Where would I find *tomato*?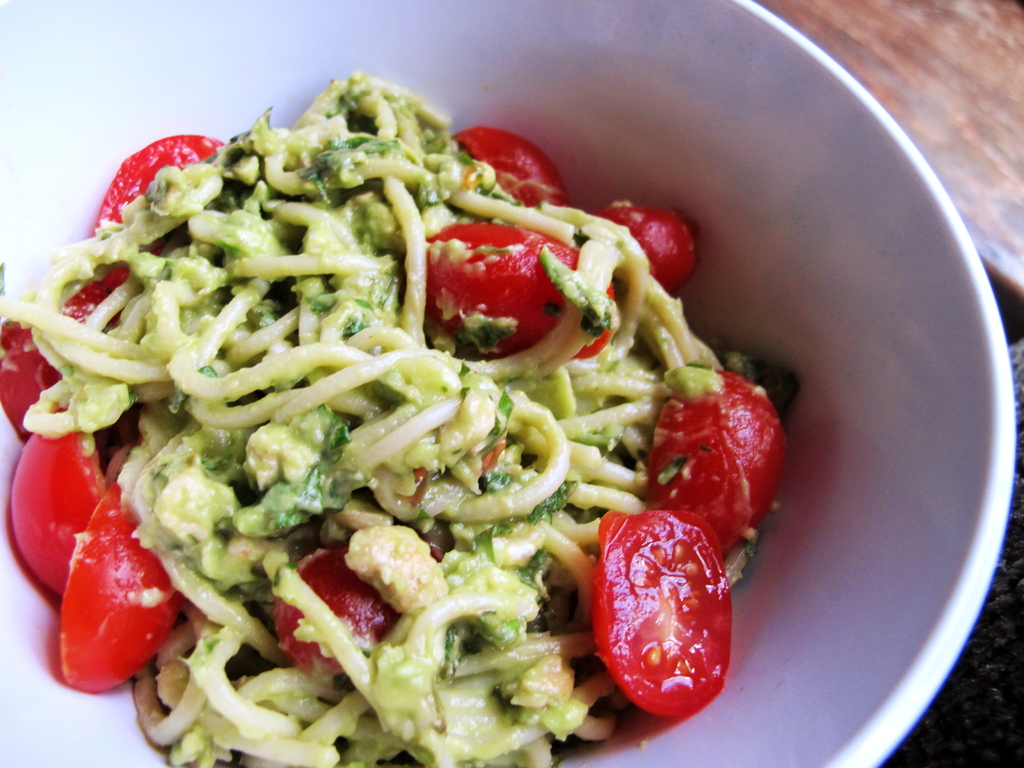
At bbox=[650, 369, 789, 557].
